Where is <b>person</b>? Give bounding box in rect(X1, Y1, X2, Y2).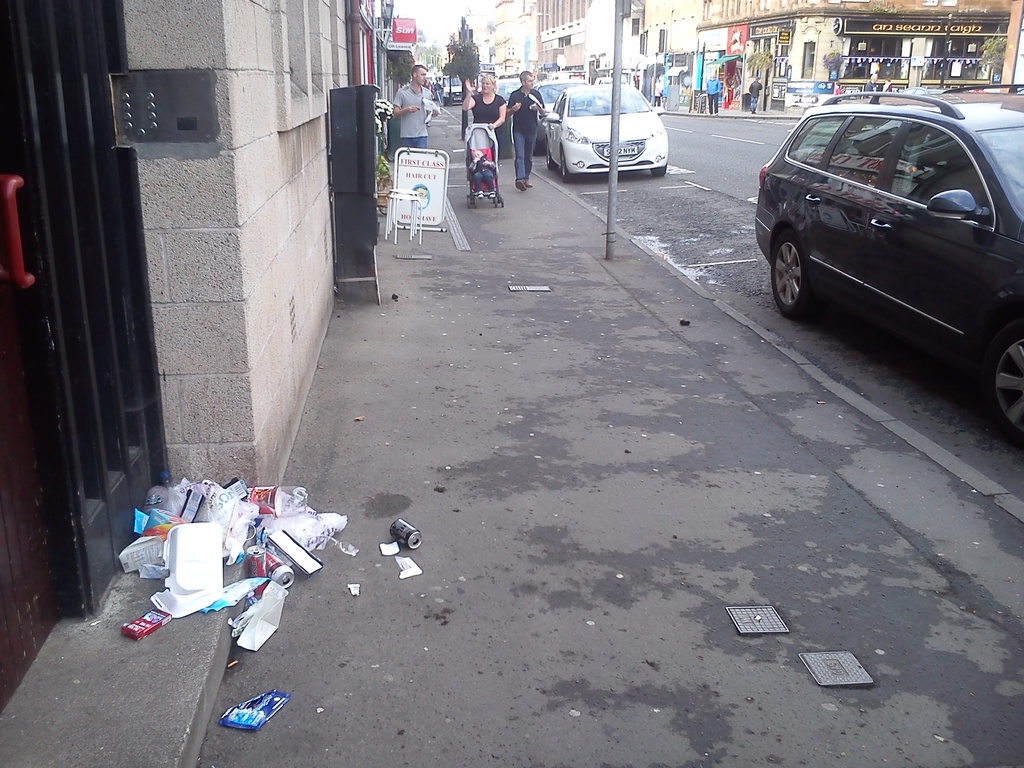
rect(878, 77, 892, 94).
